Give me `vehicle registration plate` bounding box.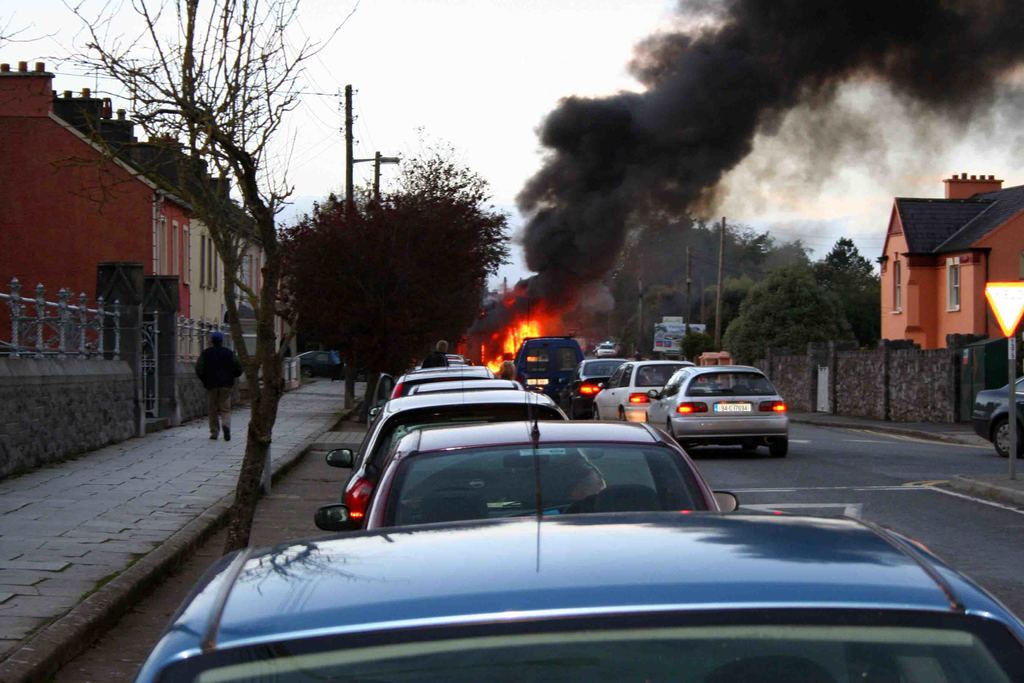
box=[713, 400, 753, 413].
